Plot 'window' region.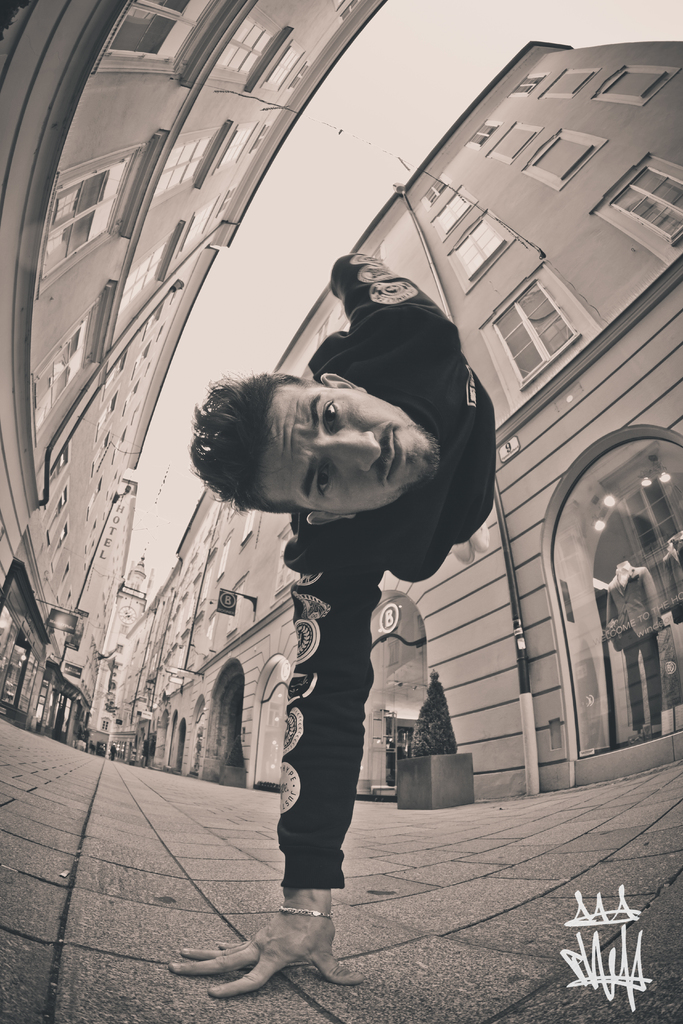
Plotted at [left=591, top=63, right=680, bottom=111].
